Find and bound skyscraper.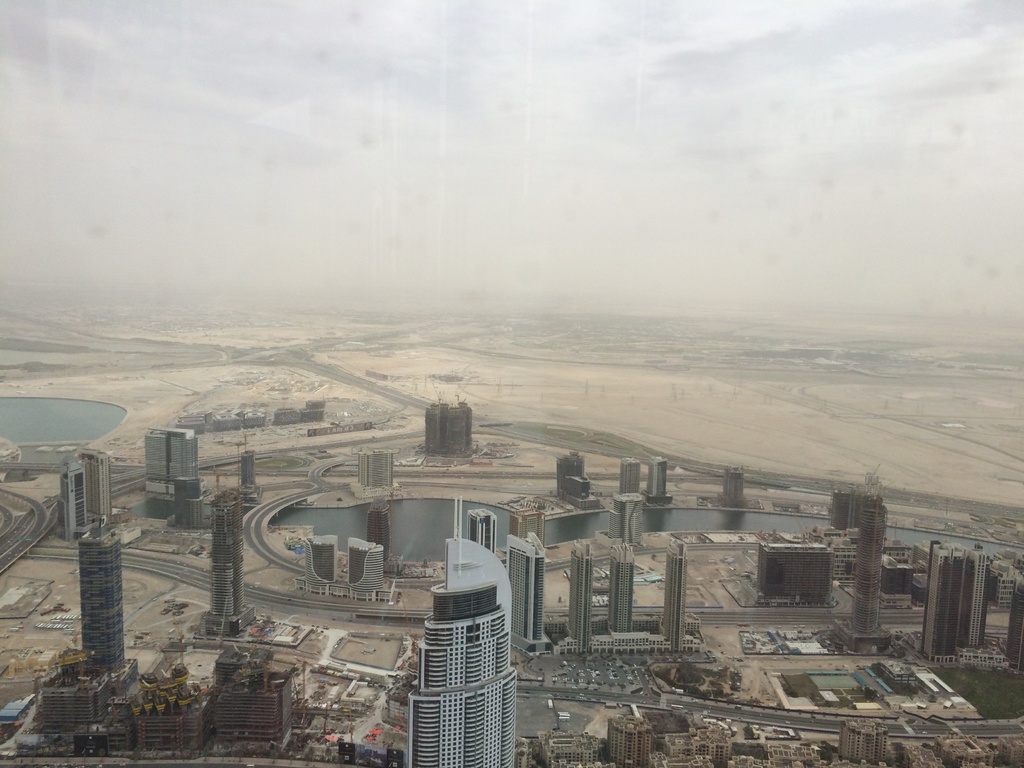
Bound: 927 537 963 665.
